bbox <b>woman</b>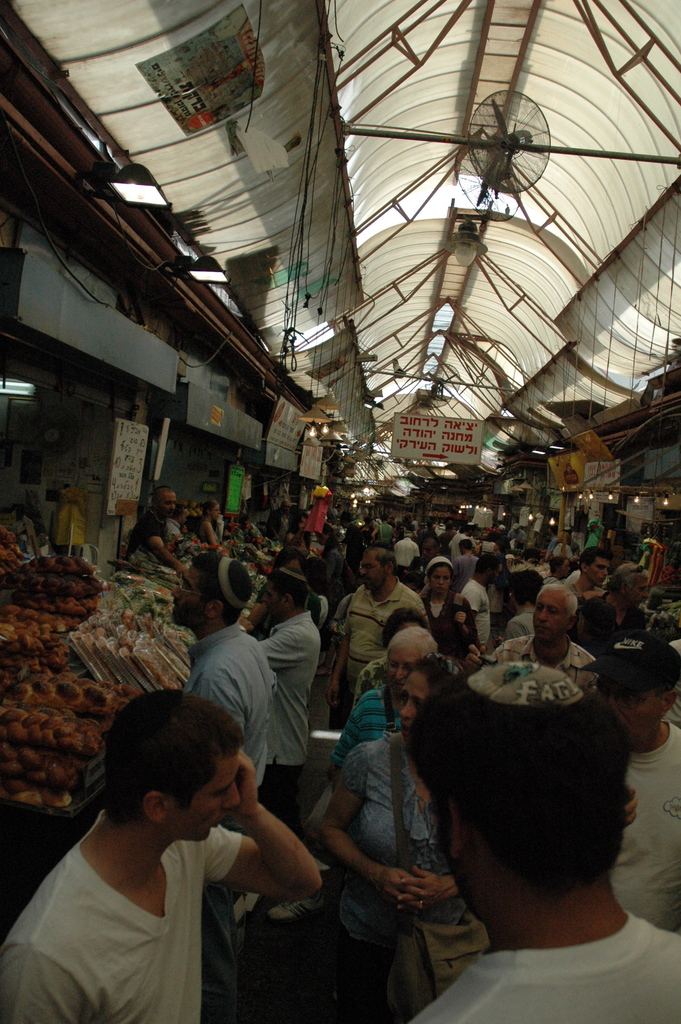
(x1=356, y1=515, x2=375, y2=548)
